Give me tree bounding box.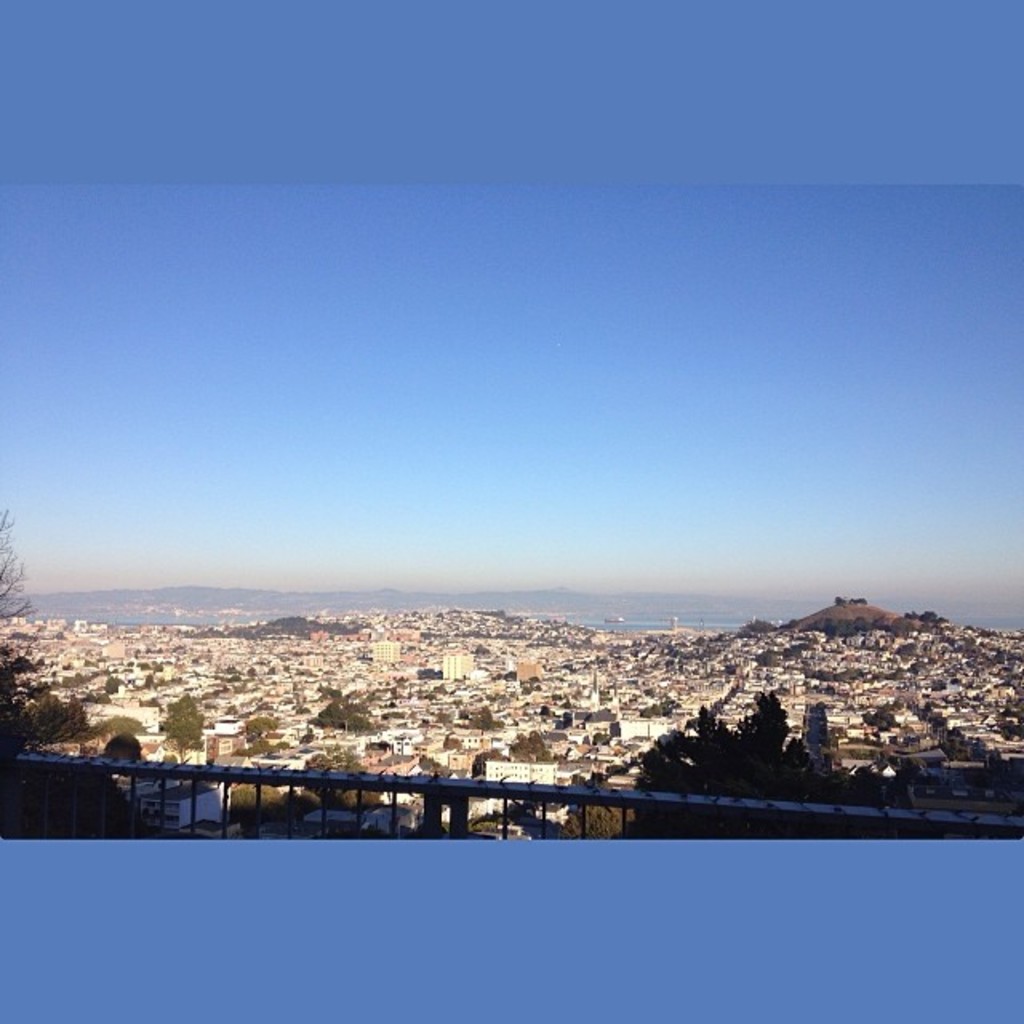
box=[901, 754, 928, 774].
